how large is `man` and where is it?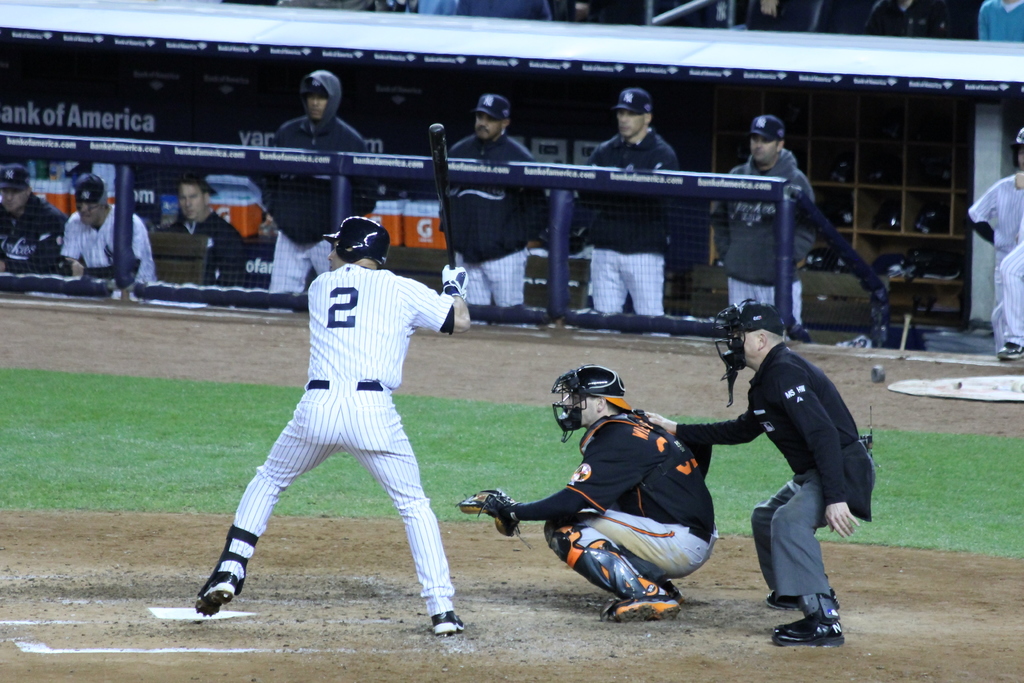
Bounding box: x1=159, y1=179, x2=245, y2=302.
